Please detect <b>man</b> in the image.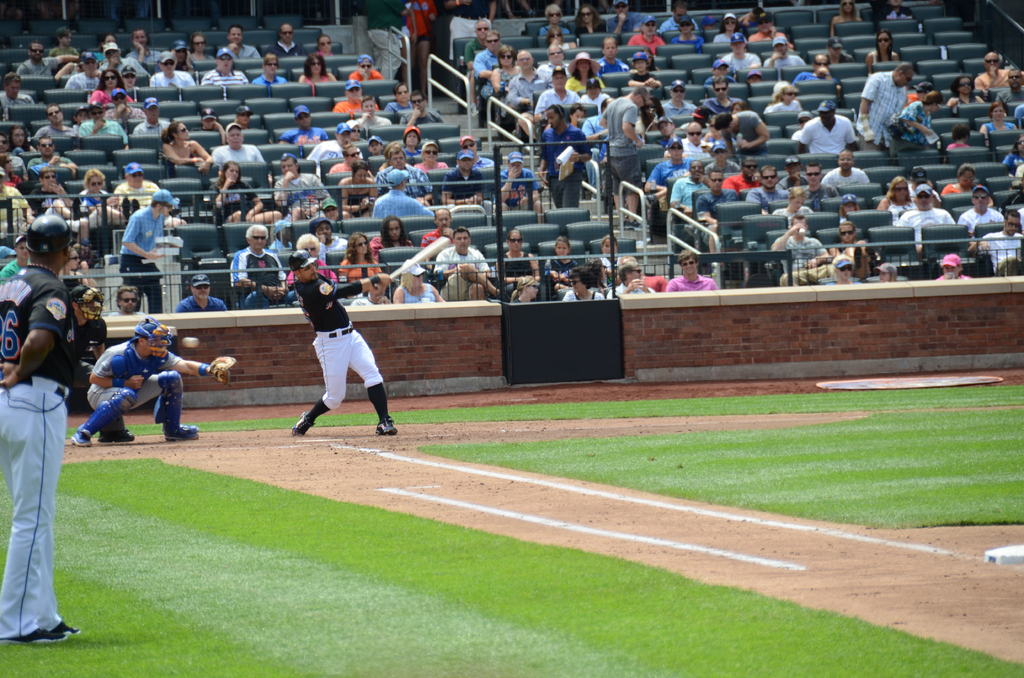
(973, 52, 1011, 92).
